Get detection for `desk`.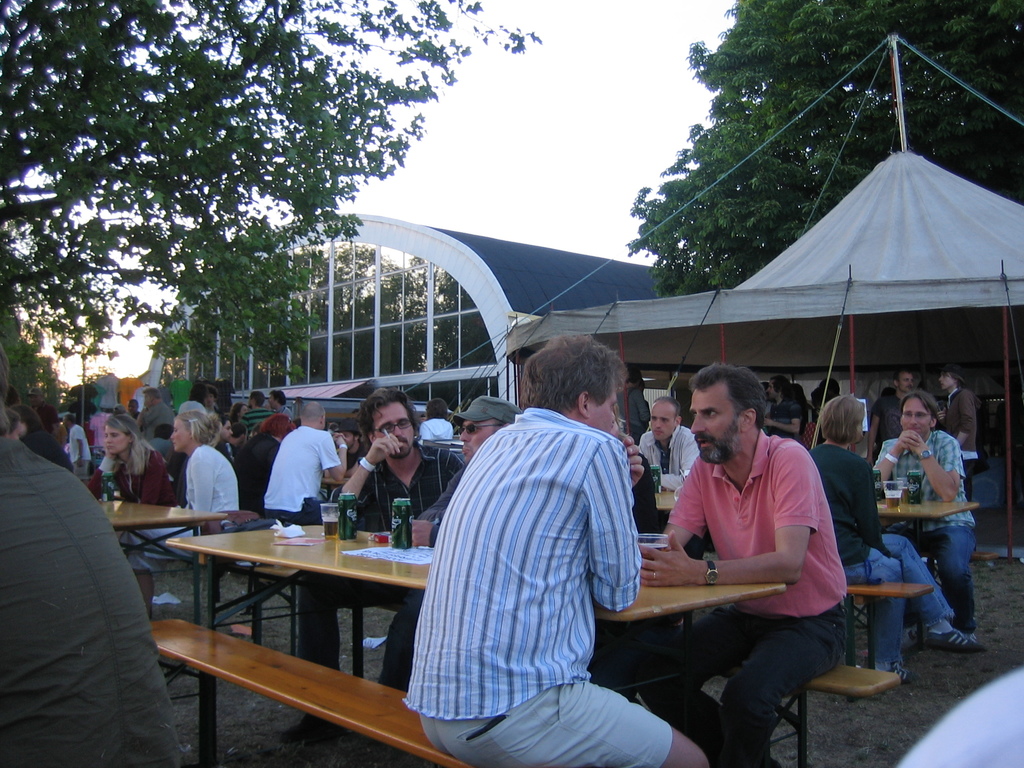
Detection: bbox=[165, 517, 791, 765].
